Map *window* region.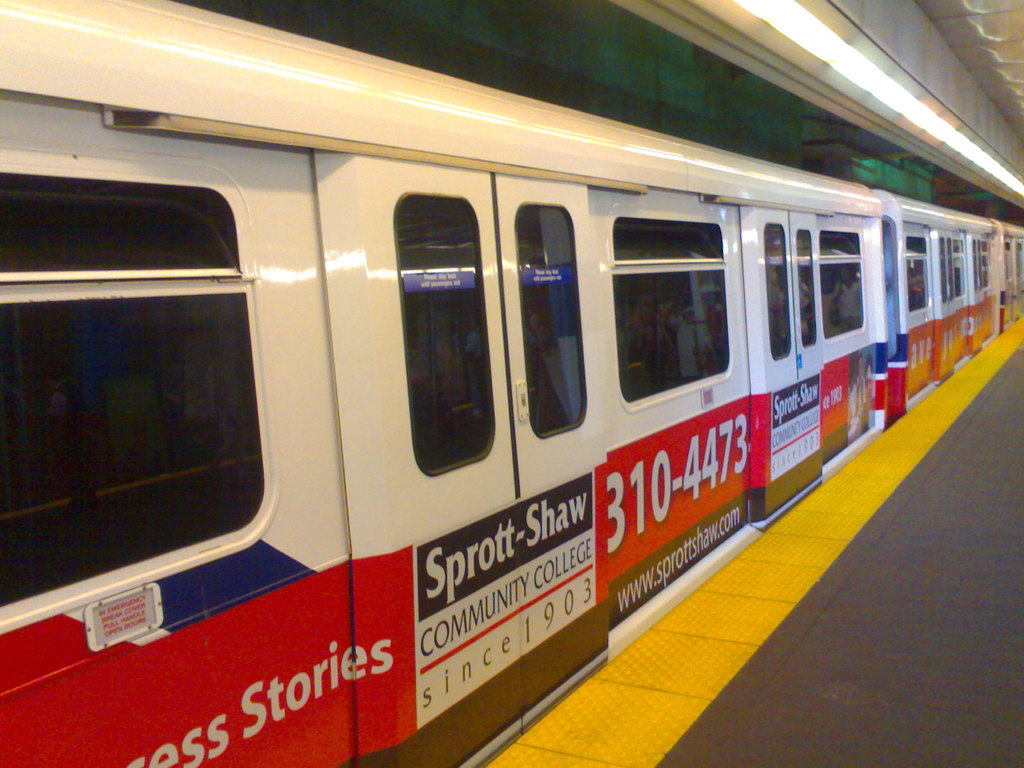
Mapped to x1=0 y1=141 x2=285 y2=640.
